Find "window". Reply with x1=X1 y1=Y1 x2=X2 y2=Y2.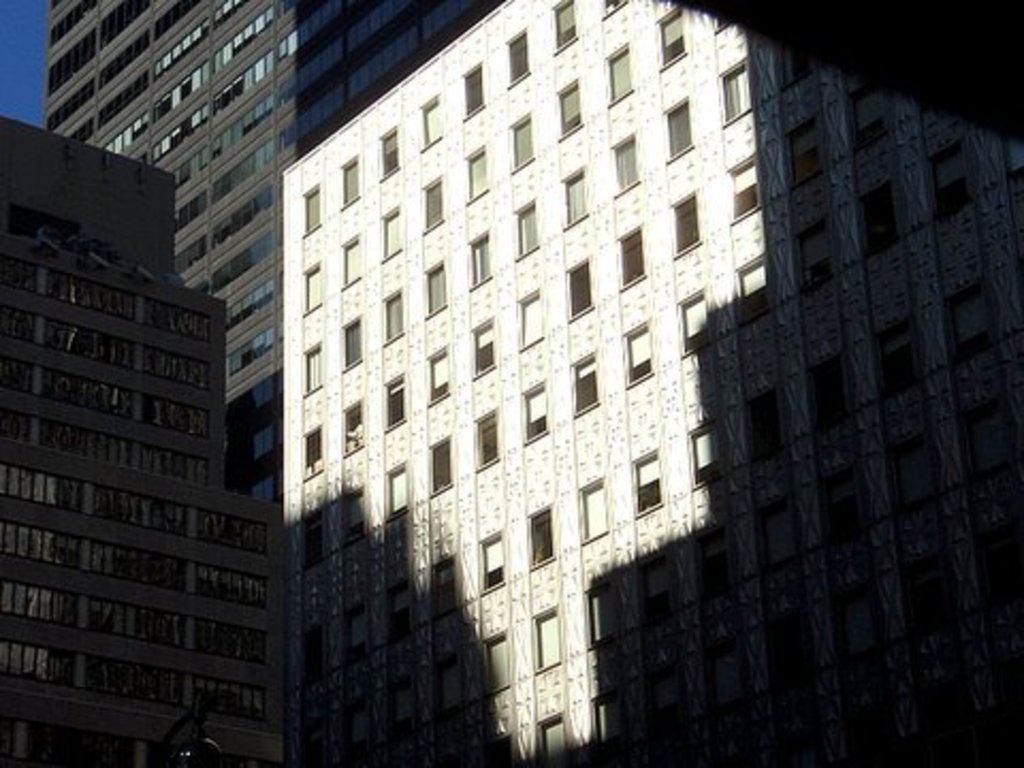
x1=339 y1=171 x2=361 y2=196.
